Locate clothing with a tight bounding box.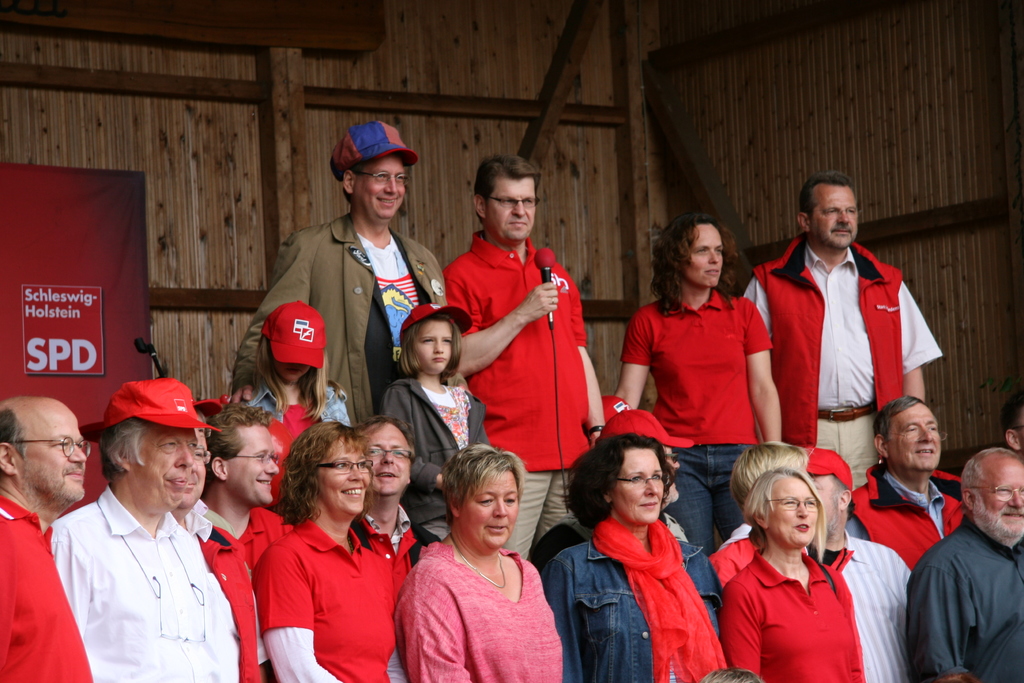
pyautogui.locateOnScreen(439, 206, 621, 560).
